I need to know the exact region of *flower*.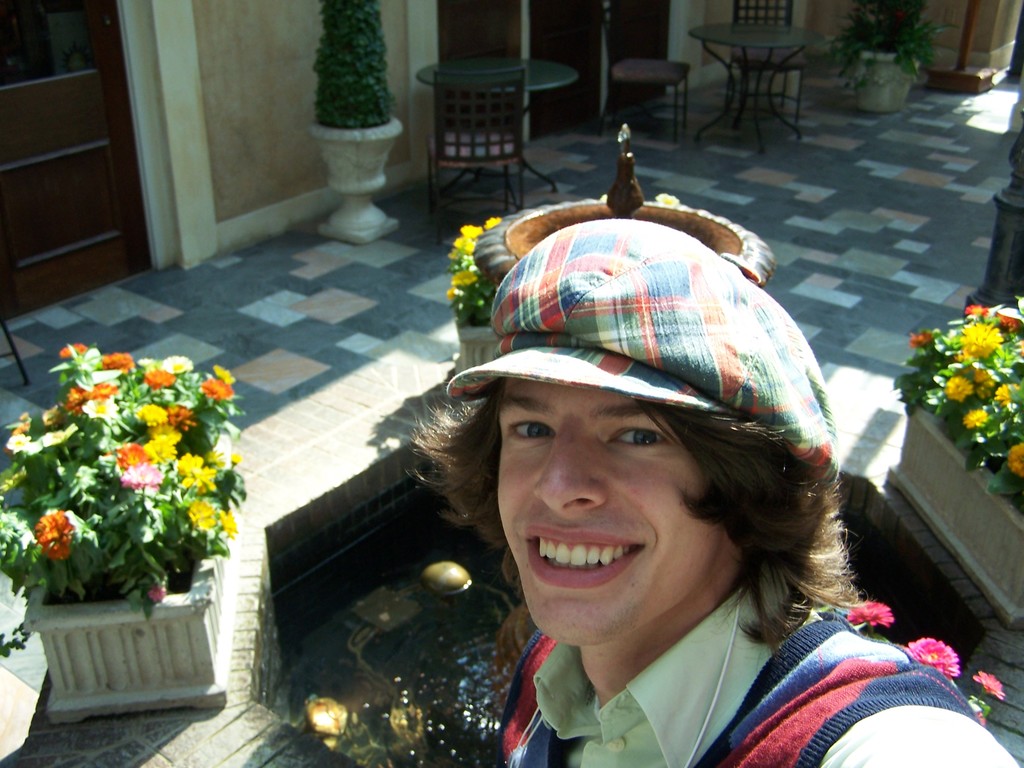
Region: x1=1, y1=463, x2=23, y2=495.
